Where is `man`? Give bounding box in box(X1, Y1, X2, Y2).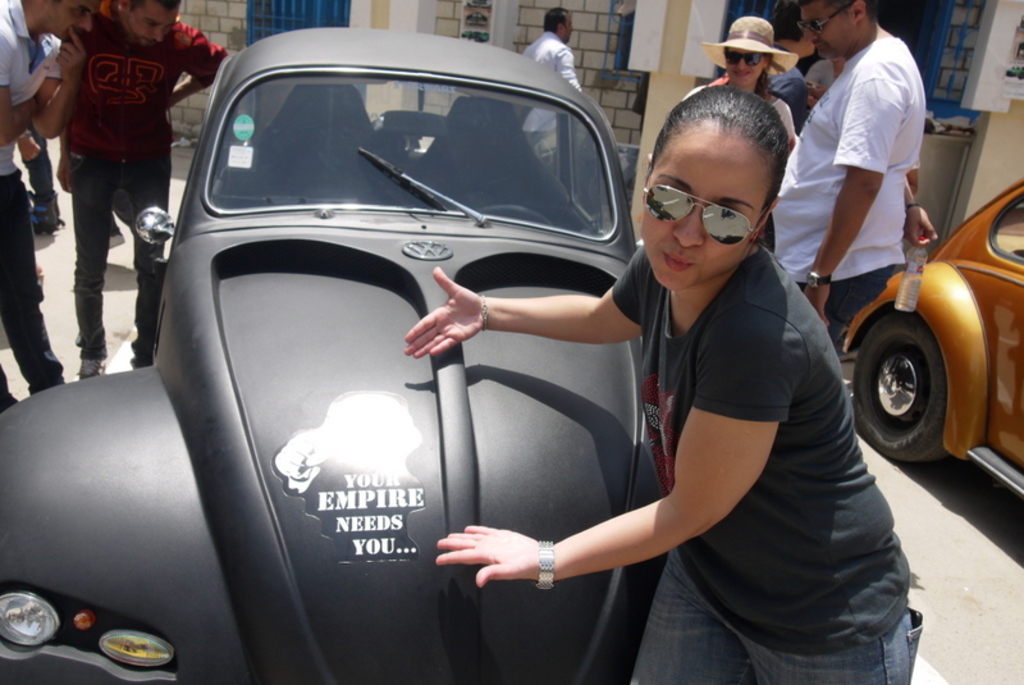
box(774, 1, 929, 348).
